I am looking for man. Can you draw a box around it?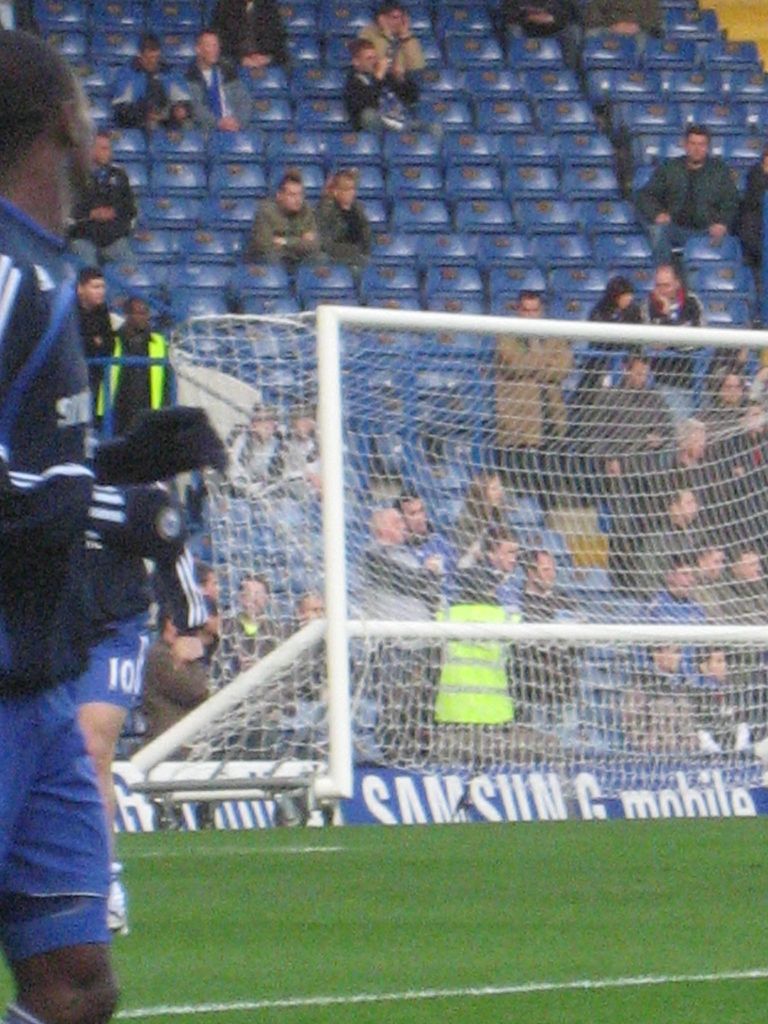
Sure, the bounding box is bbox(649, 124, 745, 257).
